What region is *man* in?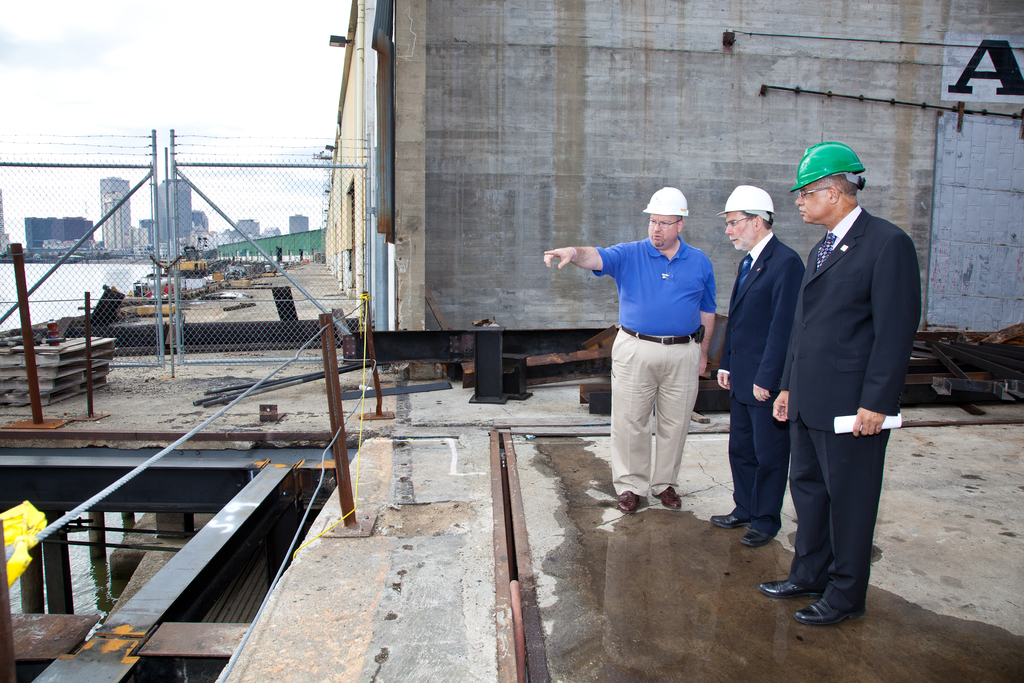
left=545, top=189, right=718, bottom=509.
